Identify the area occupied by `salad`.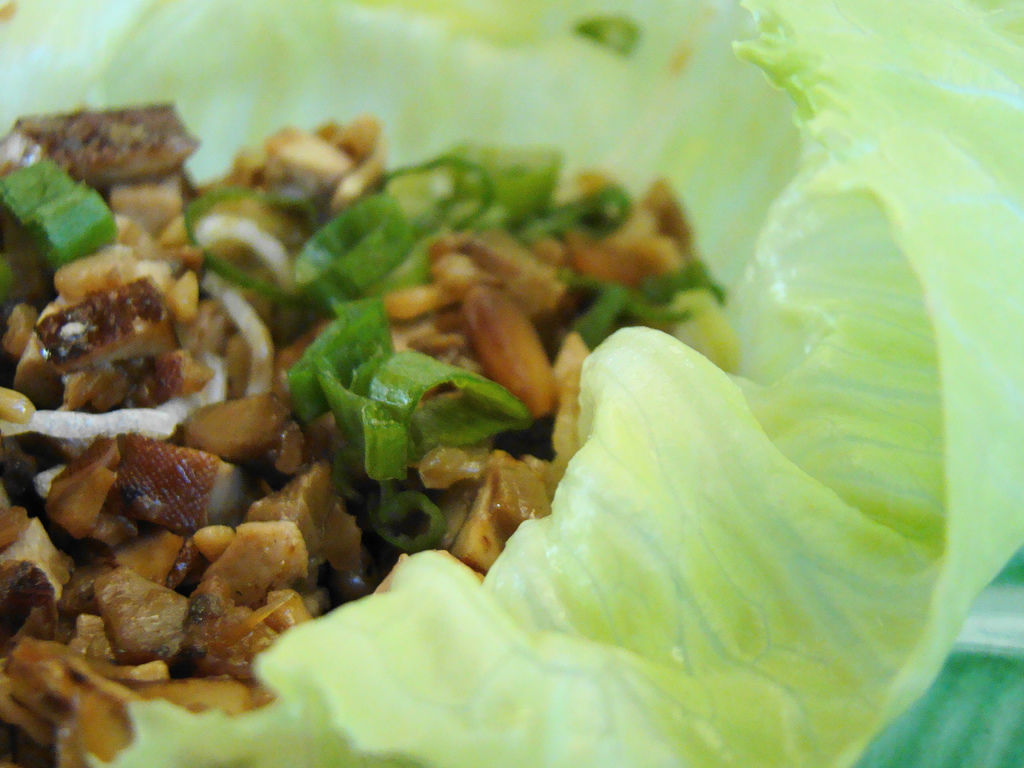
Area: Rect(0, 0, 1023, 767).
